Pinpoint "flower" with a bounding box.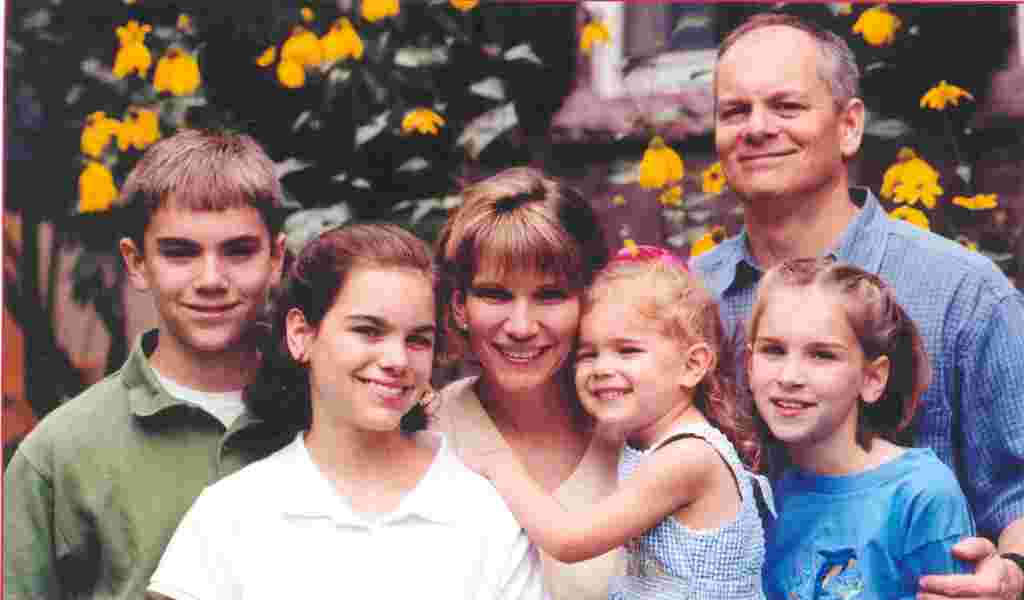
(x1=447, y1=0, x2=484, y2=18).
